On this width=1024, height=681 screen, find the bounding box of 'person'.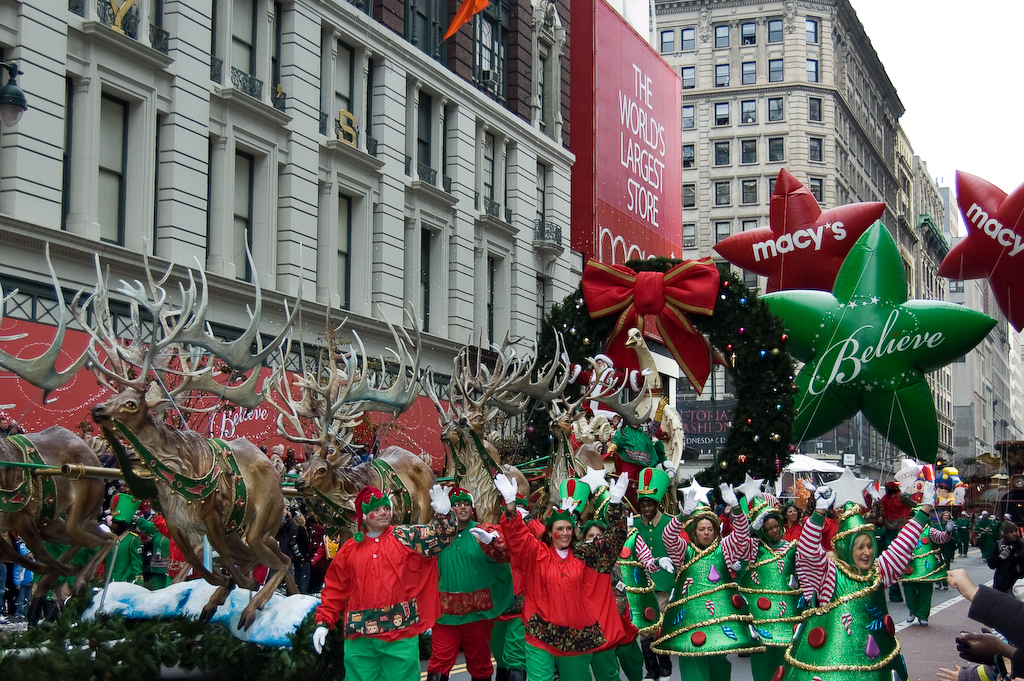
Bounding box: [x1=427, y1=483, x2=510, y2=680].
